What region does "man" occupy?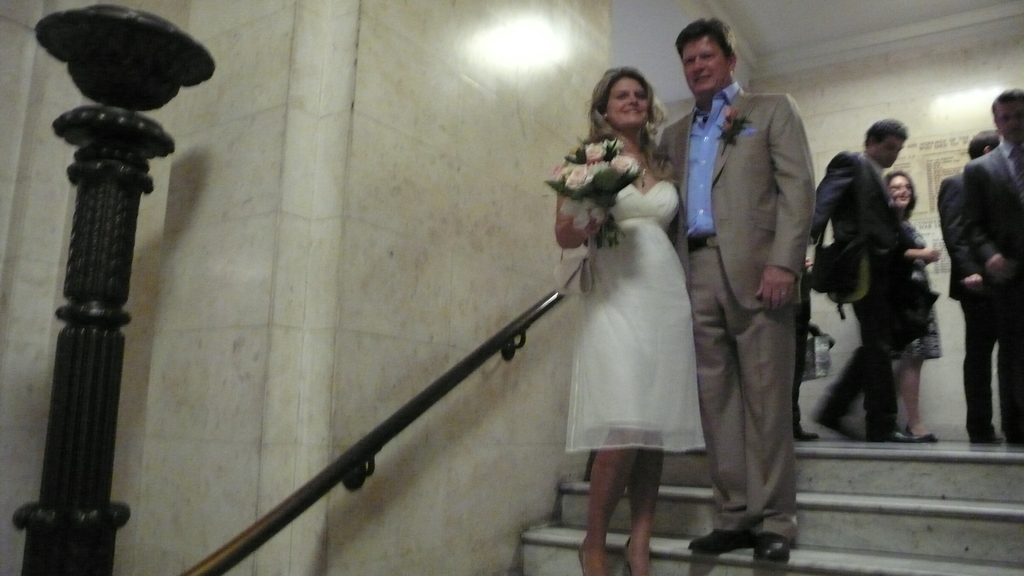
<region>935, 127, 1000, 441</region>.
